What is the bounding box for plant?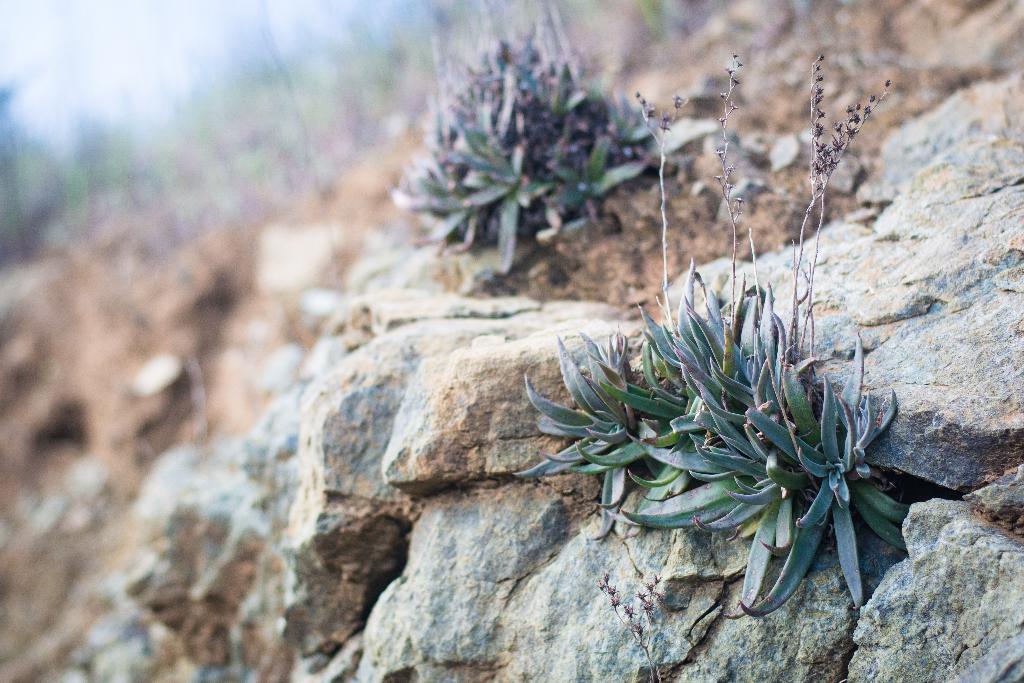
bbox=[508, 257, 973, 614].
